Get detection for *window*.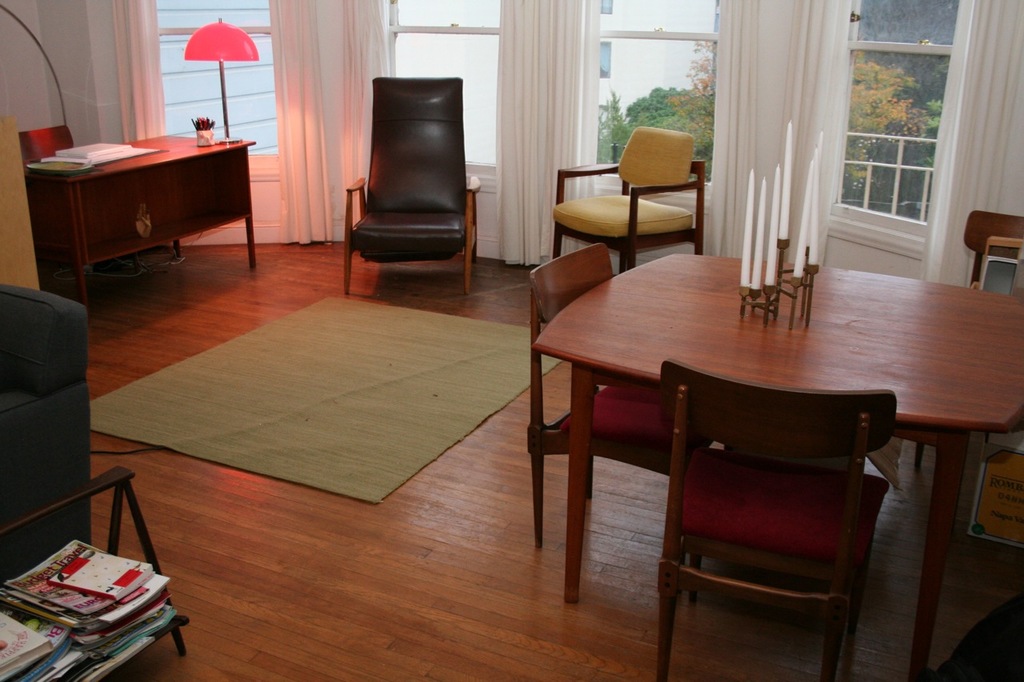
Detection: {"x1": 114, "y1": 0, "x2": 285, "y2": 157}.
